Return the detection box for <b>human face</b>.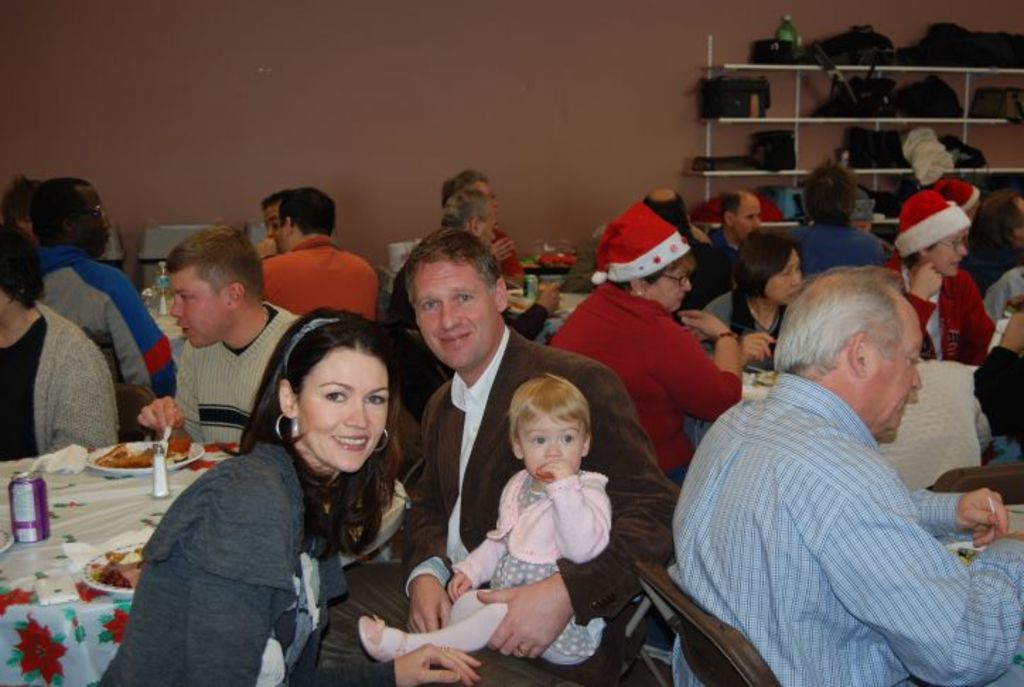
[x1=737, y1=202, x2=761, y2=233].
